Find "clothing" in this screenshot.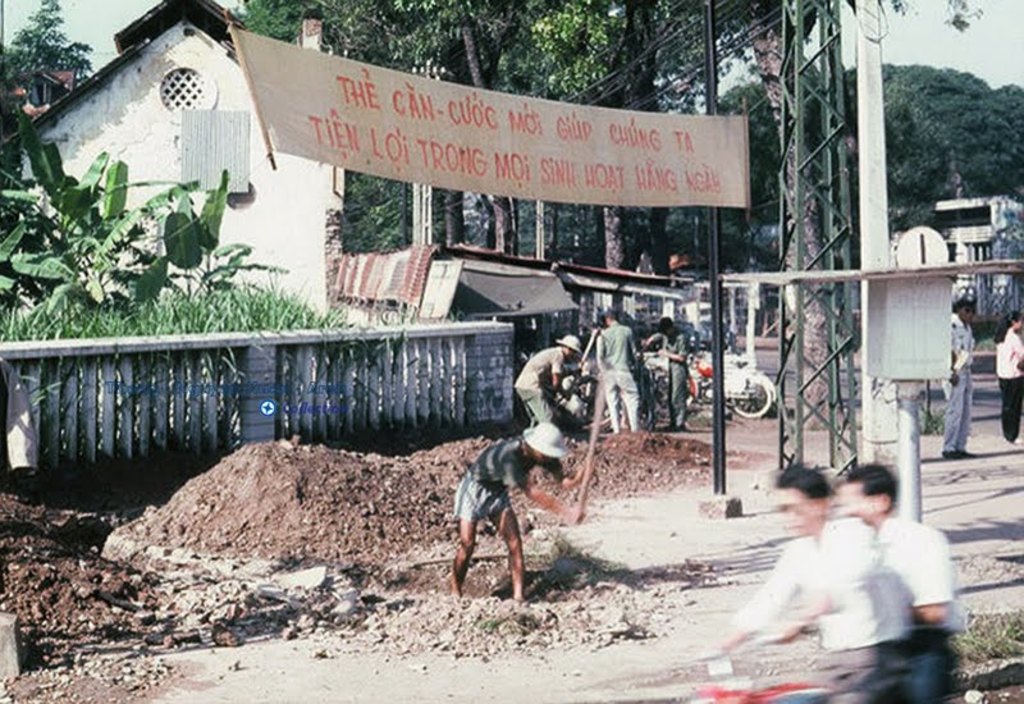
The bounding box for "clothing" is <box>876,507,965,703</box>.
